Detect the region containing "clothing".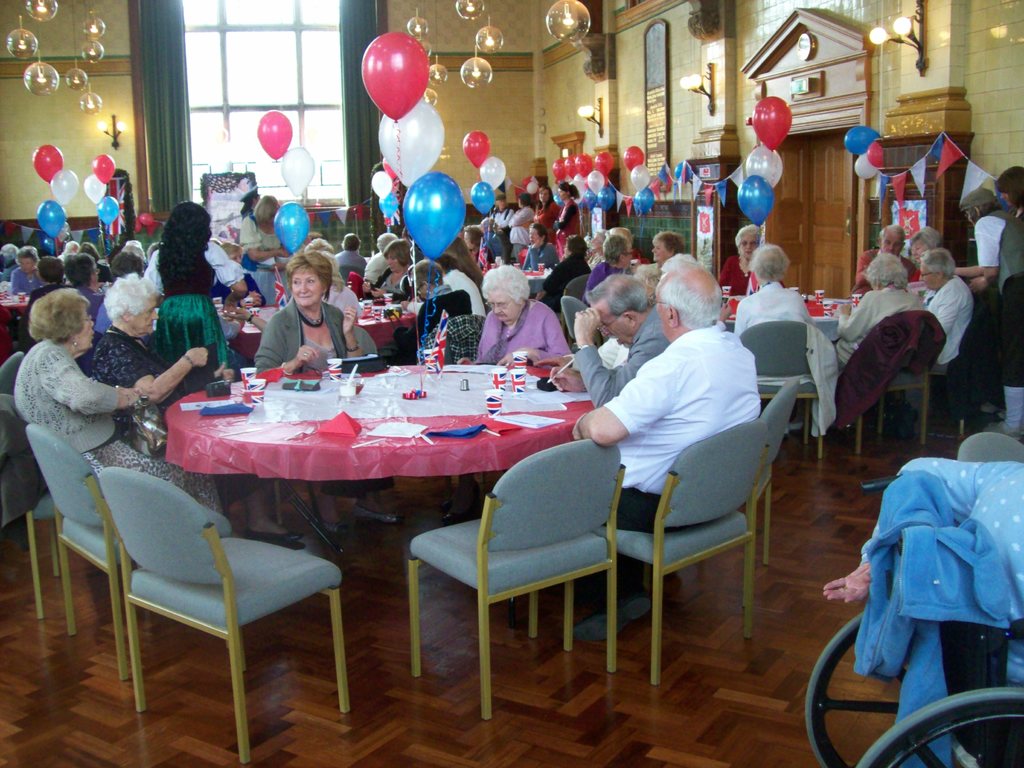
detection(552, 250, 579, 301).
